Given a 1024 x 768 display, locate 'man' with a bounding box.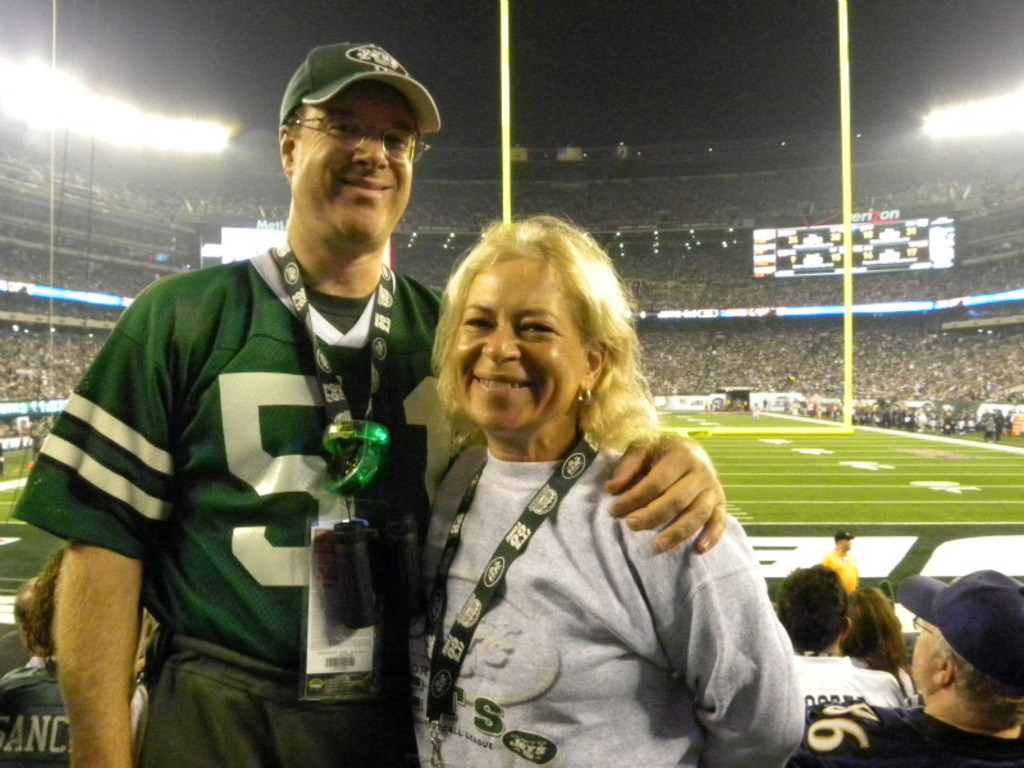
Located: rect(783, 564, 918, 713).
